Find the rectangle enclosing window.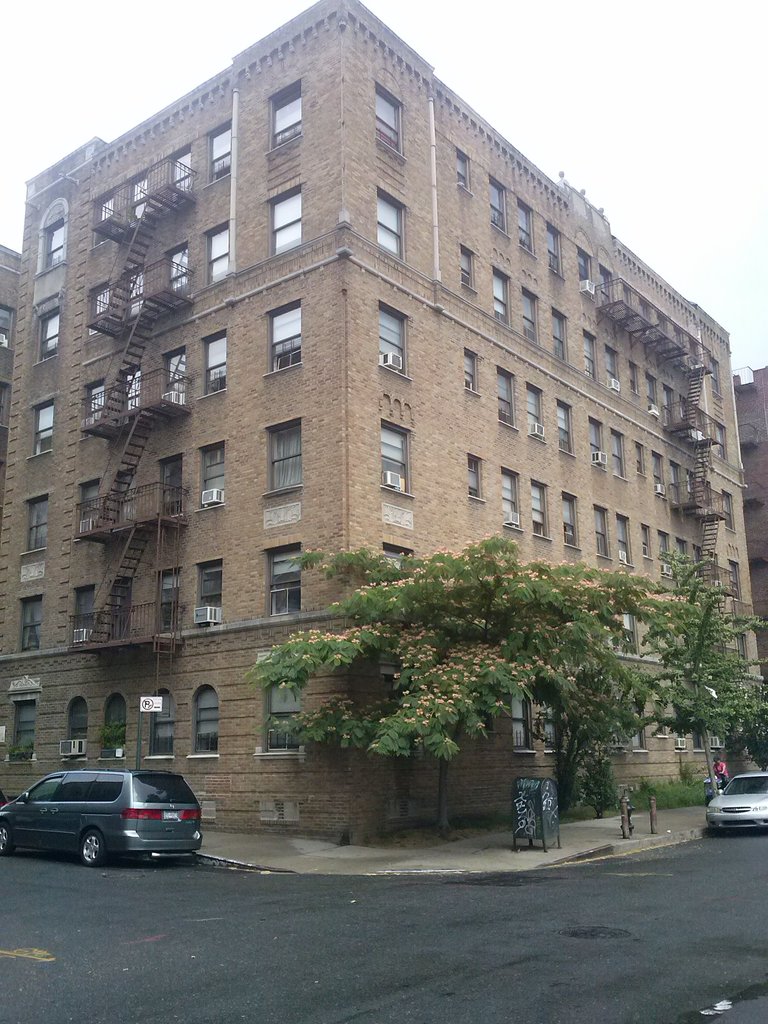
BBox(658, 312, 667, 352).
